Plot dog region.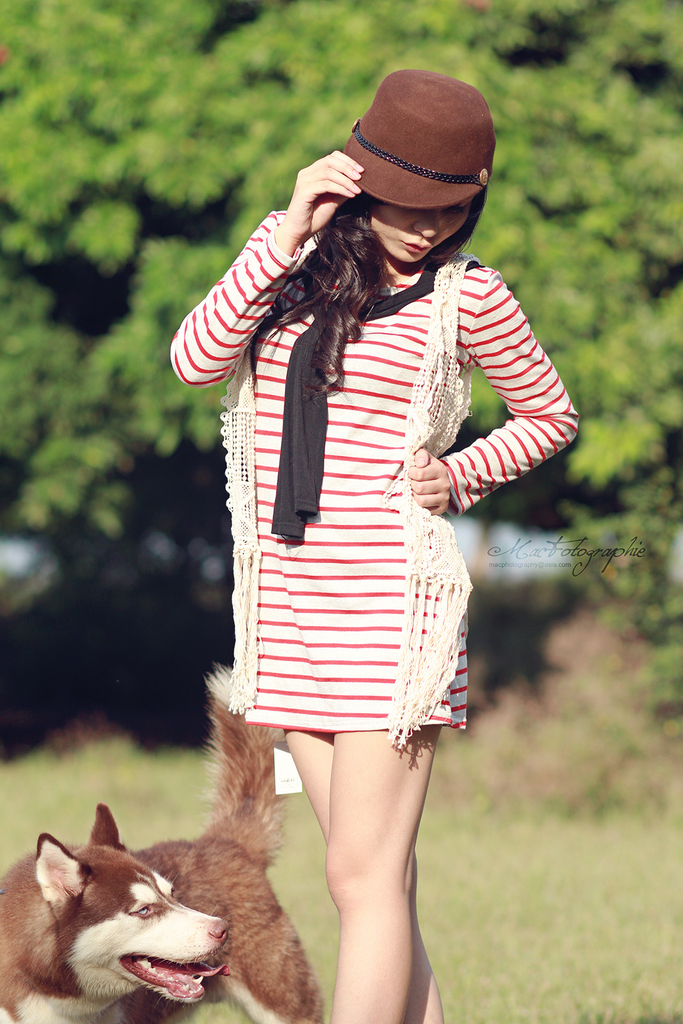
Plotted at [x1=0, y1=659, x2=327, y2=1023].
